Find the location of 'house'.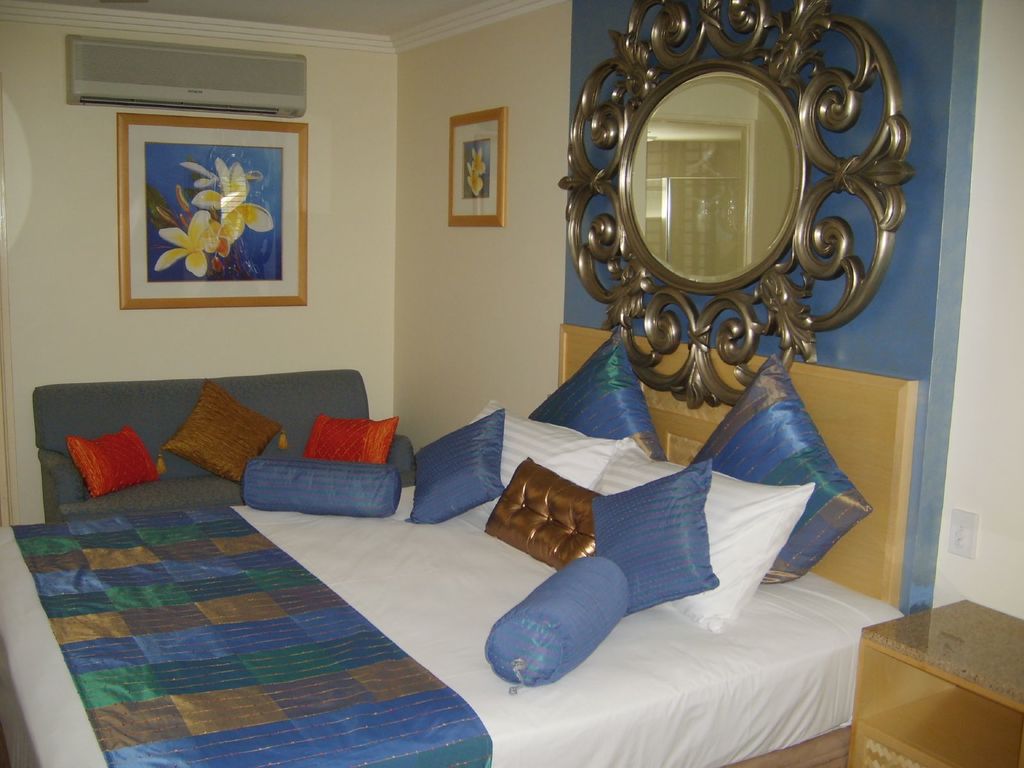
Location: bbox=(0, 0, 1023, 767).
